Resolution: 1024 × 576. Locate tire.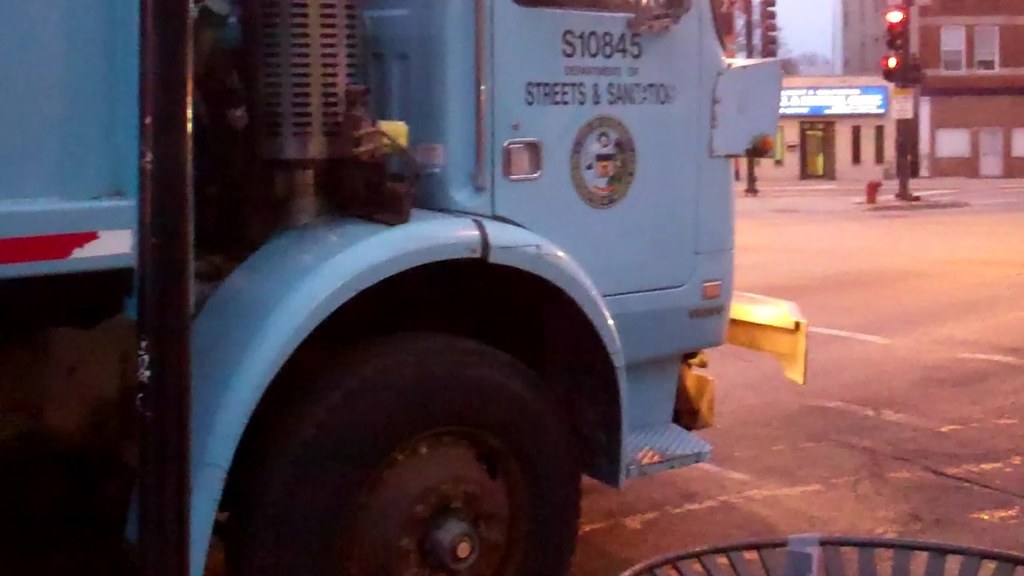
<region>190, 197, 634, 575</region>.
